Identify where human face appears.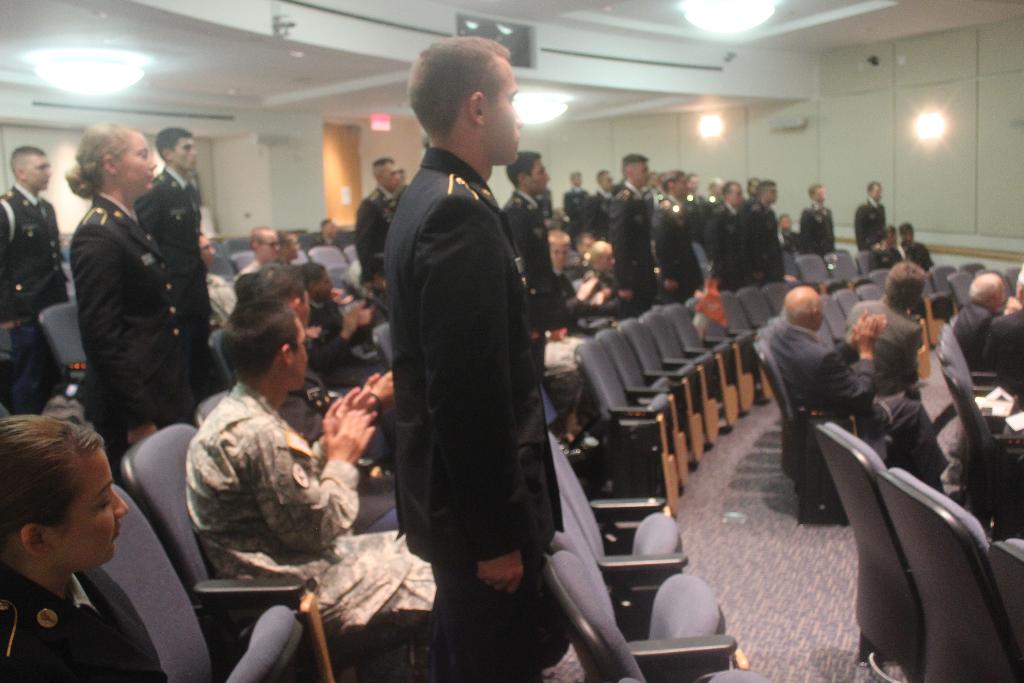
Appears at 870/186/884/201.
